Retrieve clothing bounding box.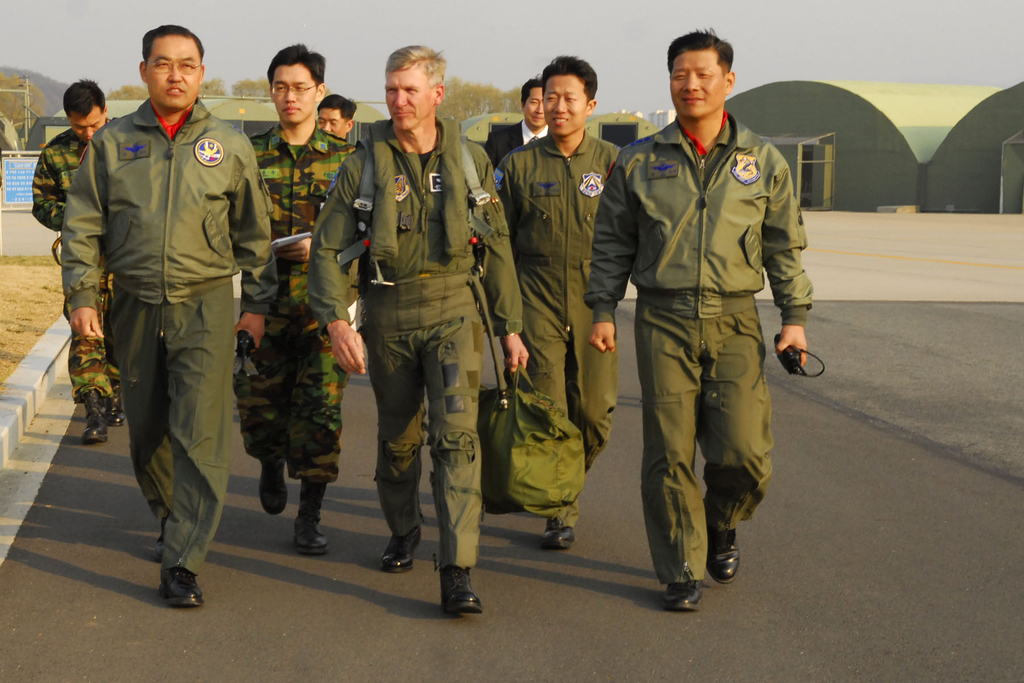
Bounding box: bbox=[33, 124, 124, 398].
